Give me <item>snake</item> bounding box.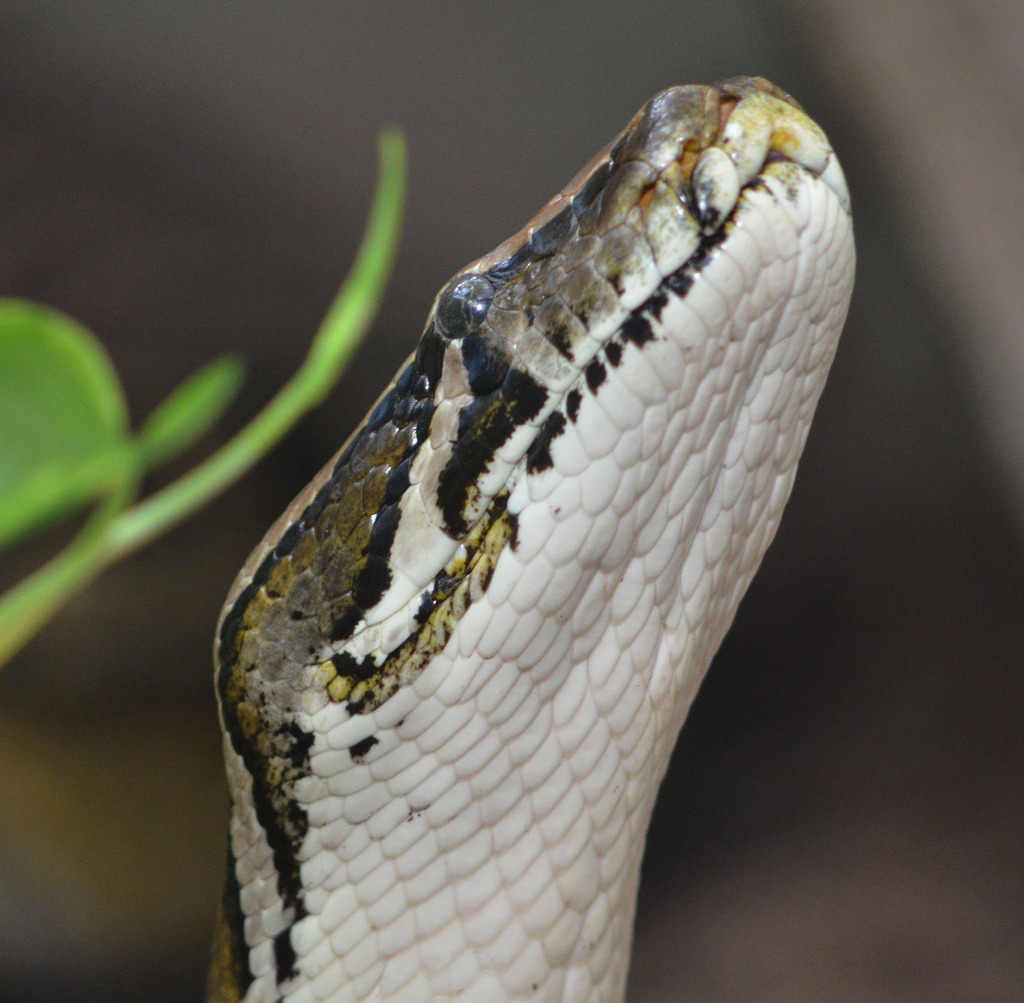
202, 65, 866, 1002.
